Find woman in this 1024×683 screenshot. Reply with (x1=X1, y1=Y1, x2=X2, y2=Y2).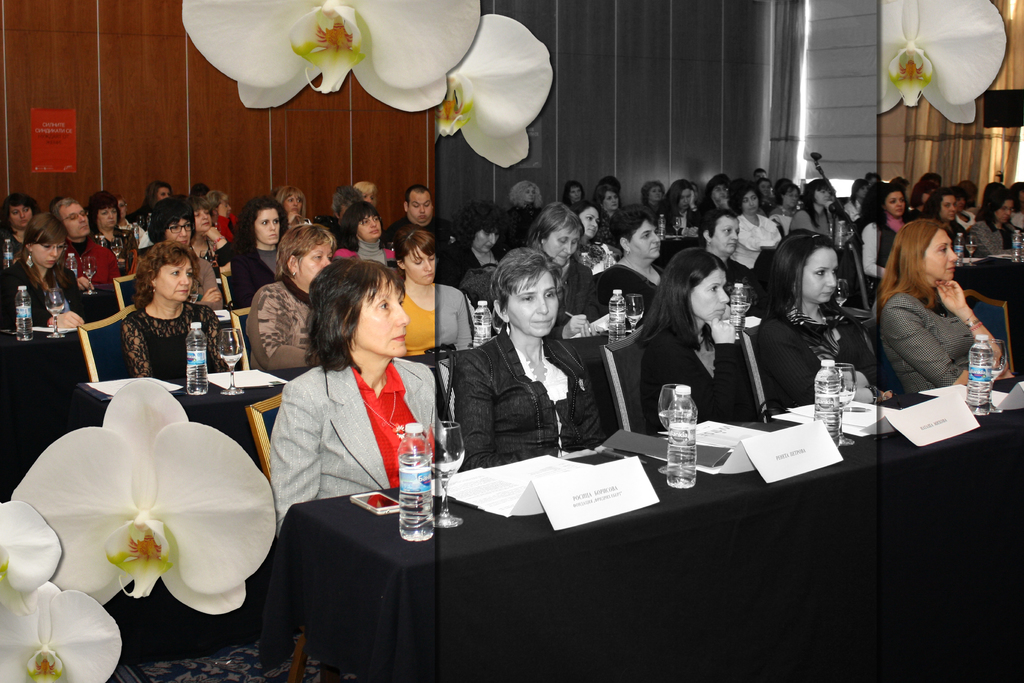
(x1=737, y1=231, x2=898, y2=423).
